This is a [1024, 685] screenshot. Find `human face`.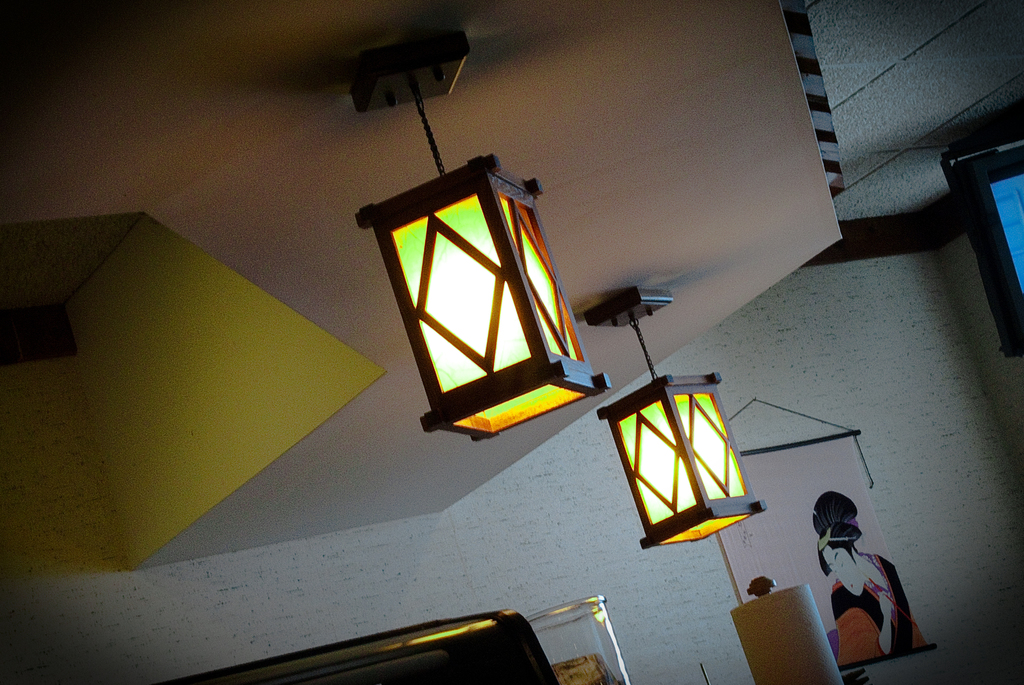
Bounding box: <region>820, 540, 868, 594</region>.
